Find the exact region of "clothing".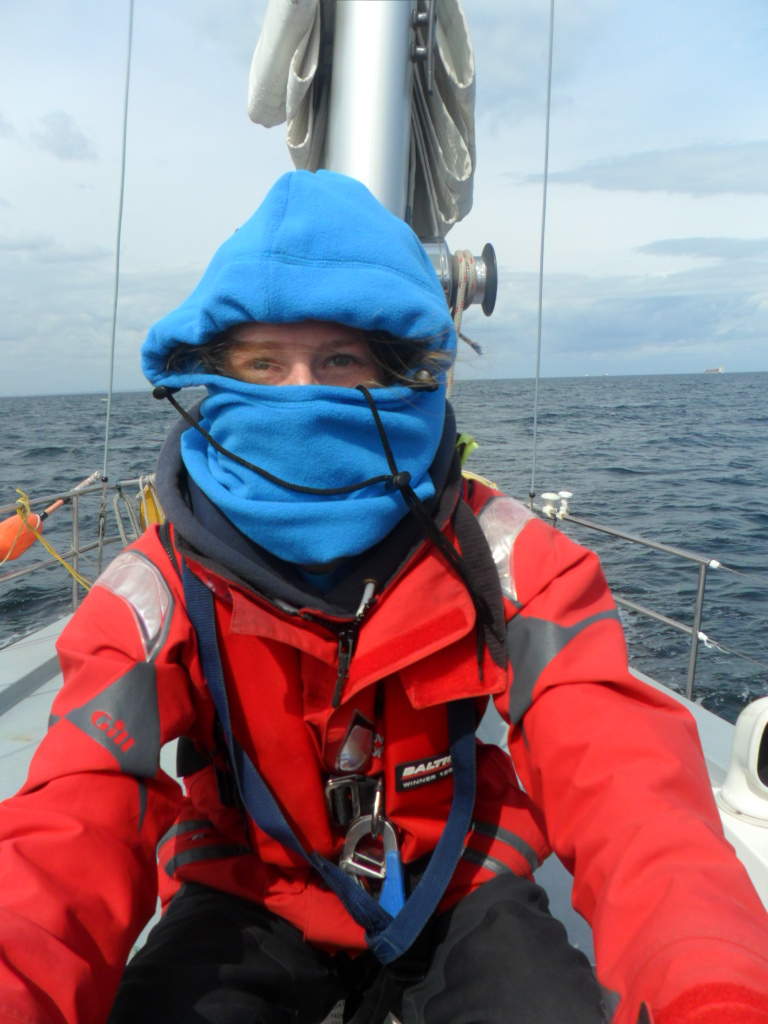
Exact region: 64,287,704,992.
